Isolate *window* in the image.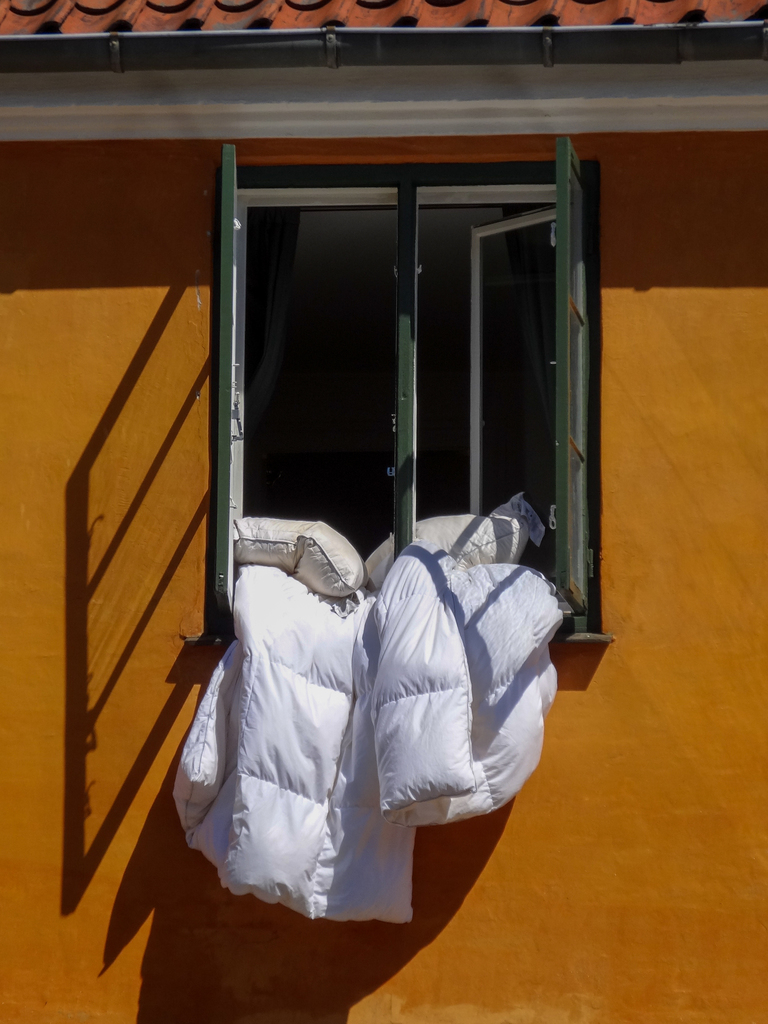
Isolated region: <box>202,144,601,632</box>.
